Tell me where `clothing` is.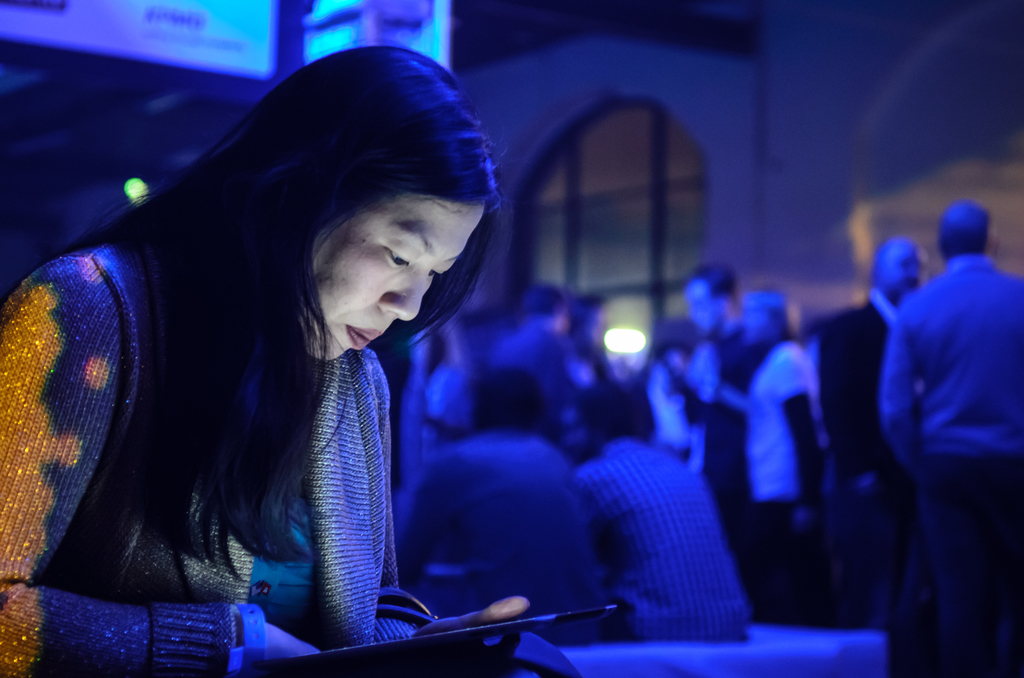
`clothing` is at detection(384, 428, 596, 638).
